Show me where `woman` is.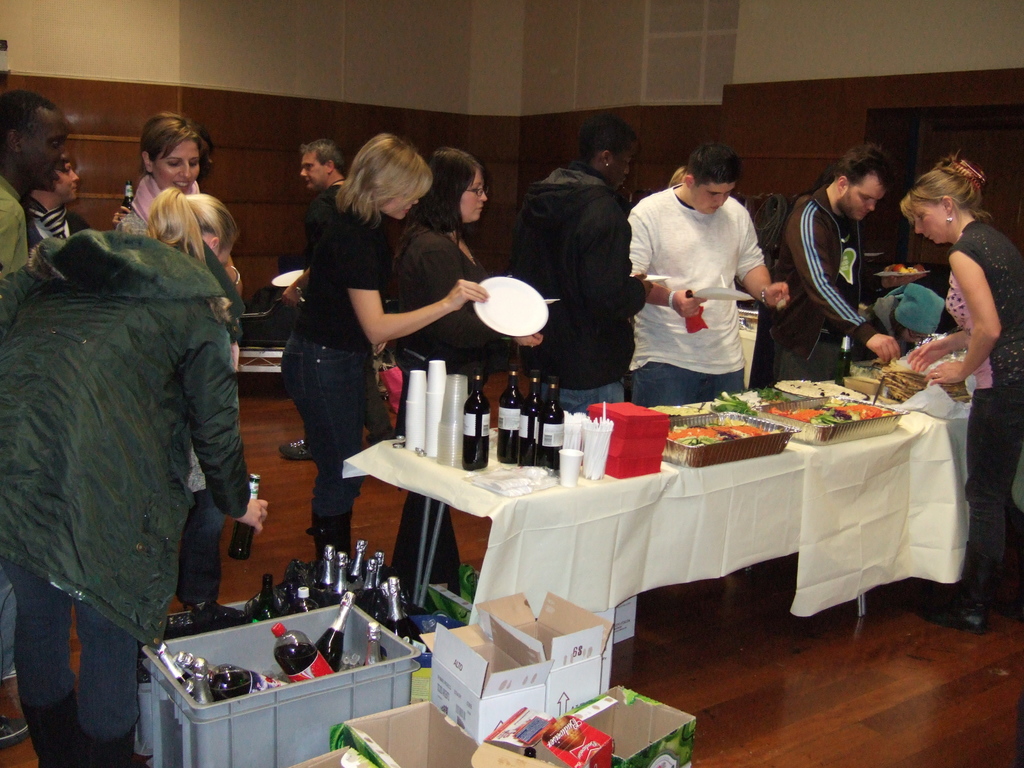
`woman` is at {"left": 375, "top": 141, "right": 551, "bottom": 614}.
